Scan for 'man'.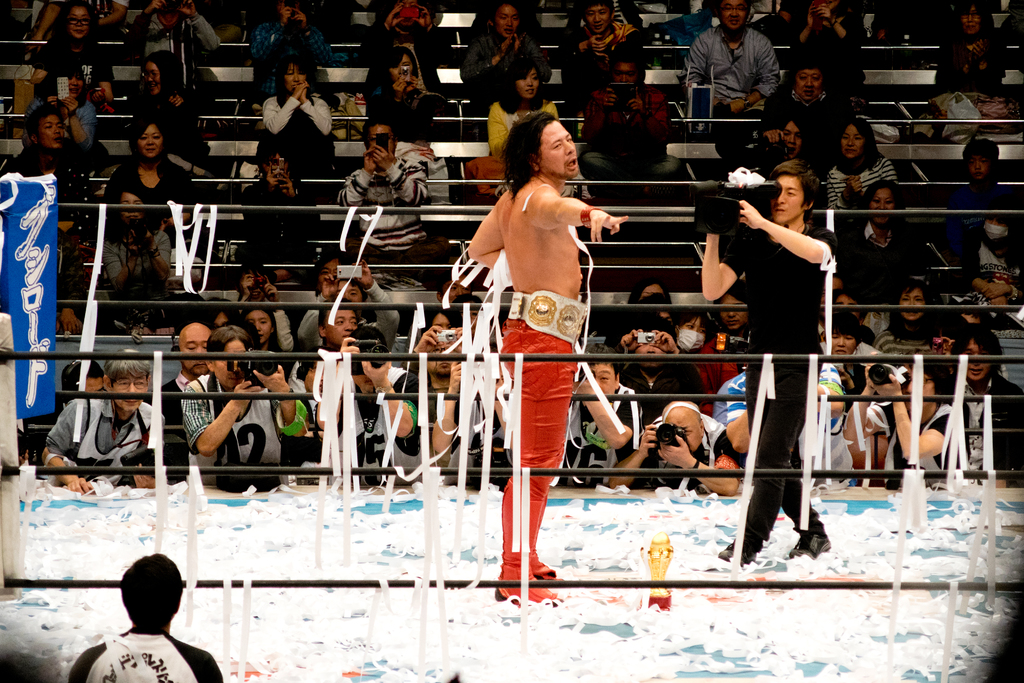
Scan result: <region>684, 0, 780, 148</region>.
